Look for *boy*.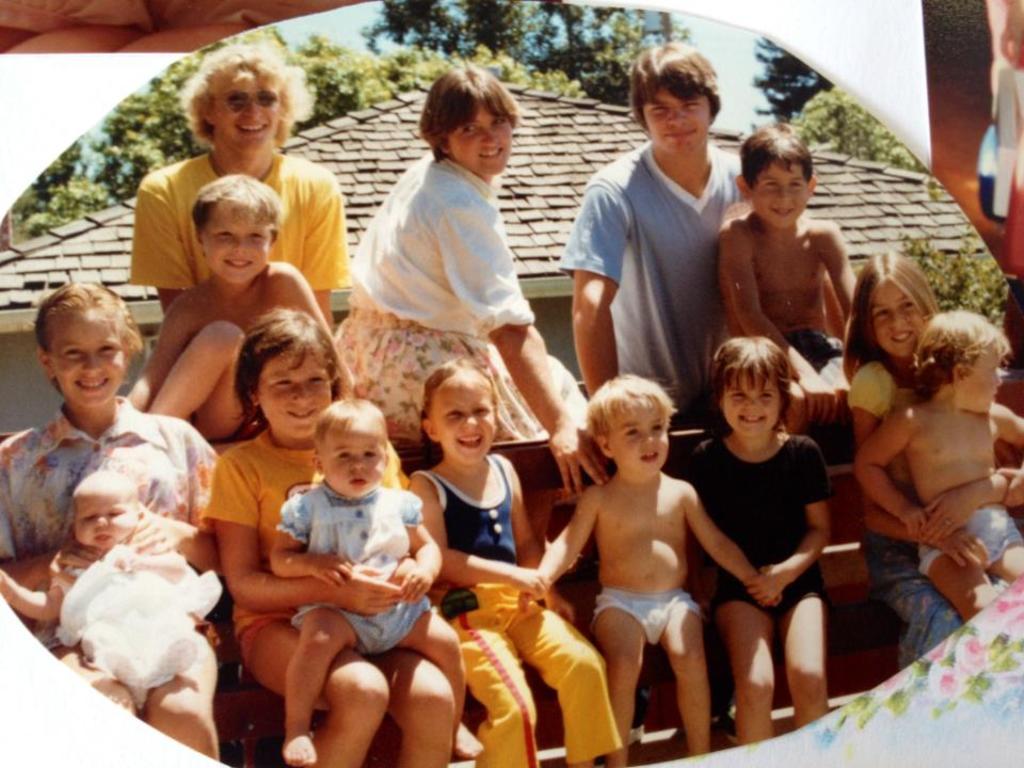
Found: (x1=855, y1=310, x2=1023, y2=621).
